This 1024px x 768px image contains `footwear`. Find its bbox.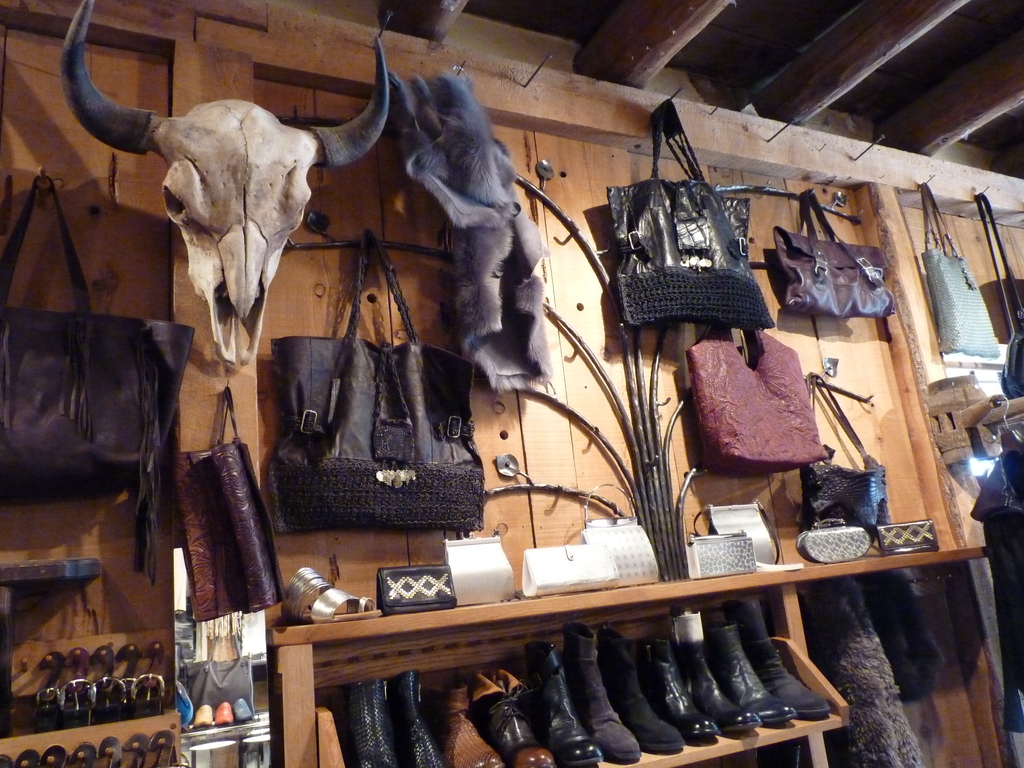
559:621:642:763.
